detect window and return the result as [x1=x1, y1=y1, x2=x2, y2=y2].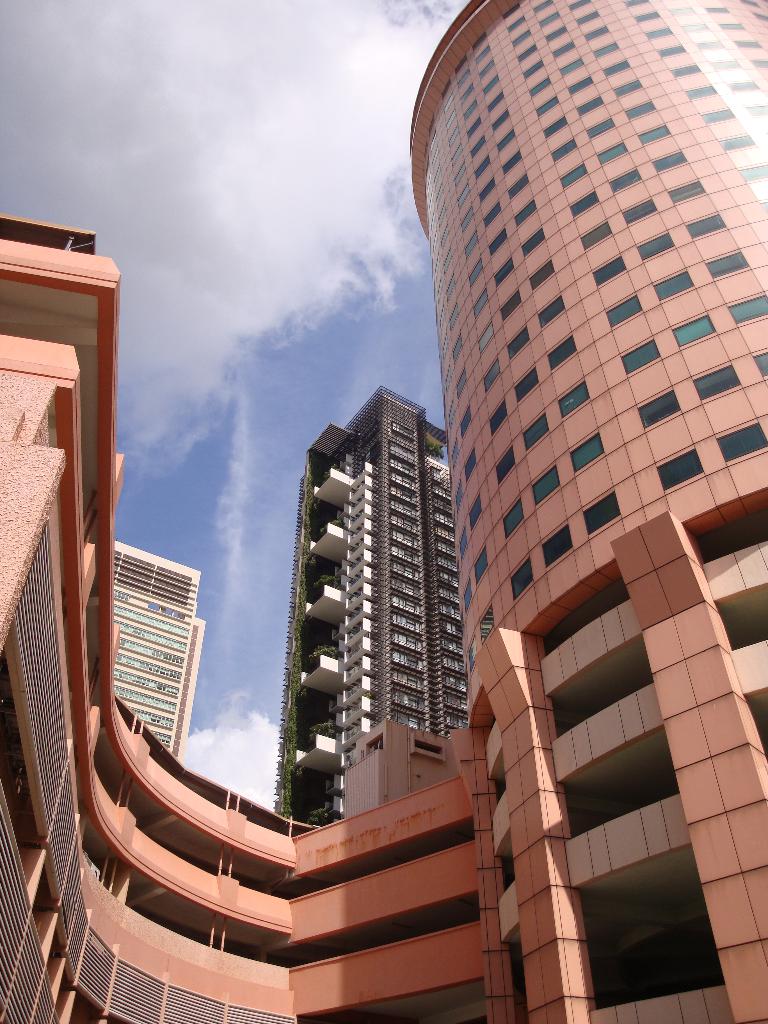
[x1=720, y1=20, x2=739, y2=31].
